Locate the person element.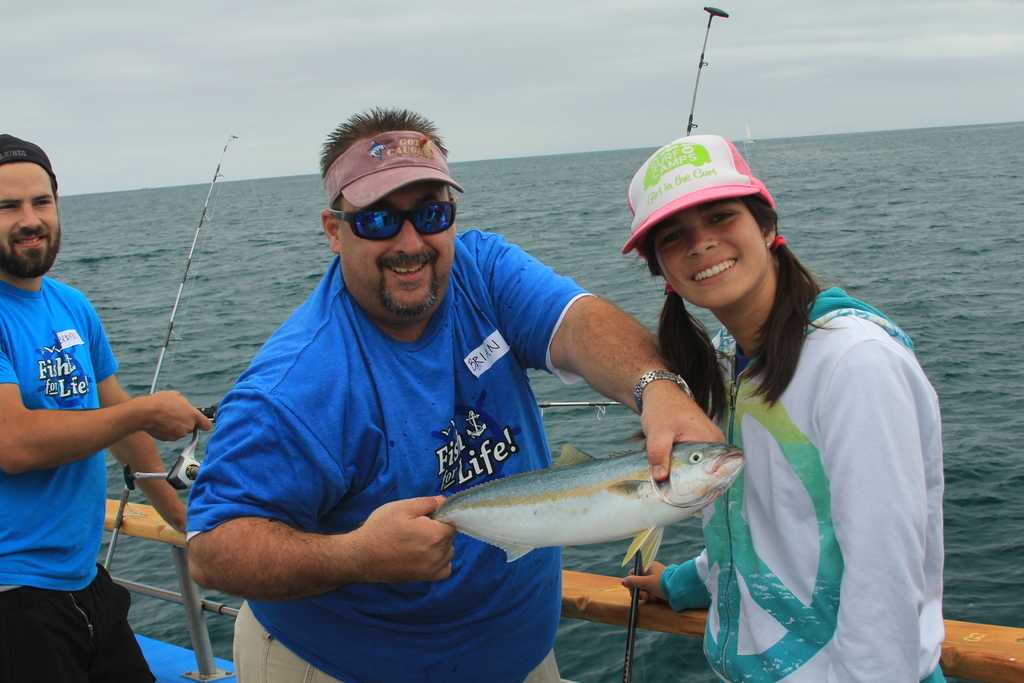
Element bbox: l=647, t=130, r=936, b=682.
